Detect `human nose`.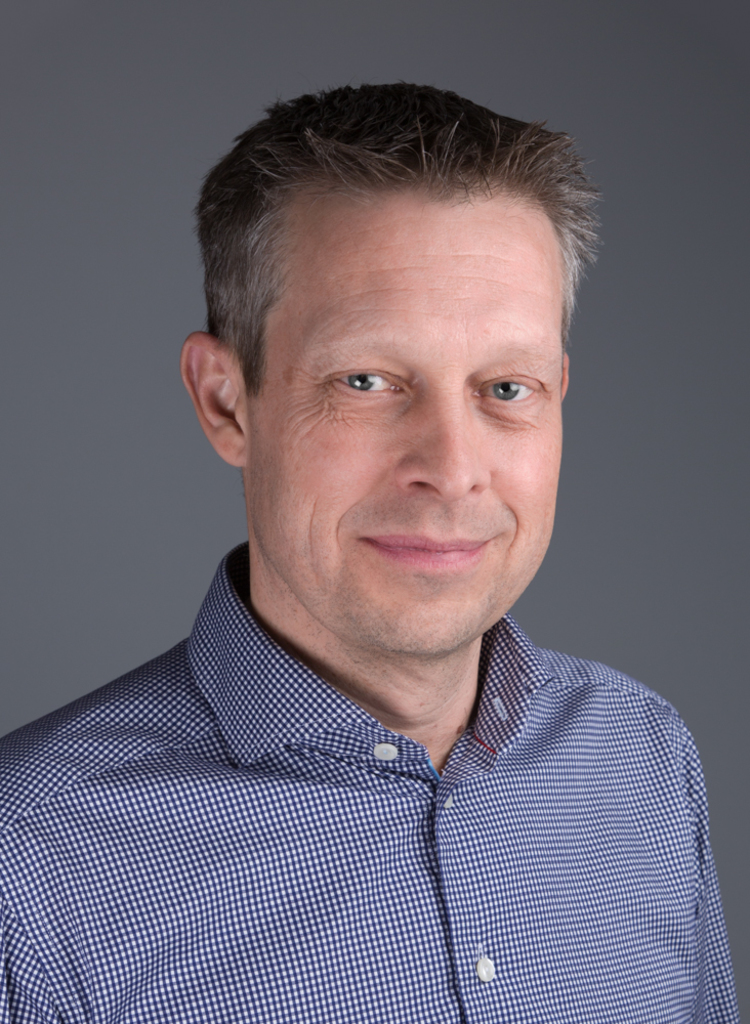
Detected at (x1=400, y1=399, x2=492, y2=496).
